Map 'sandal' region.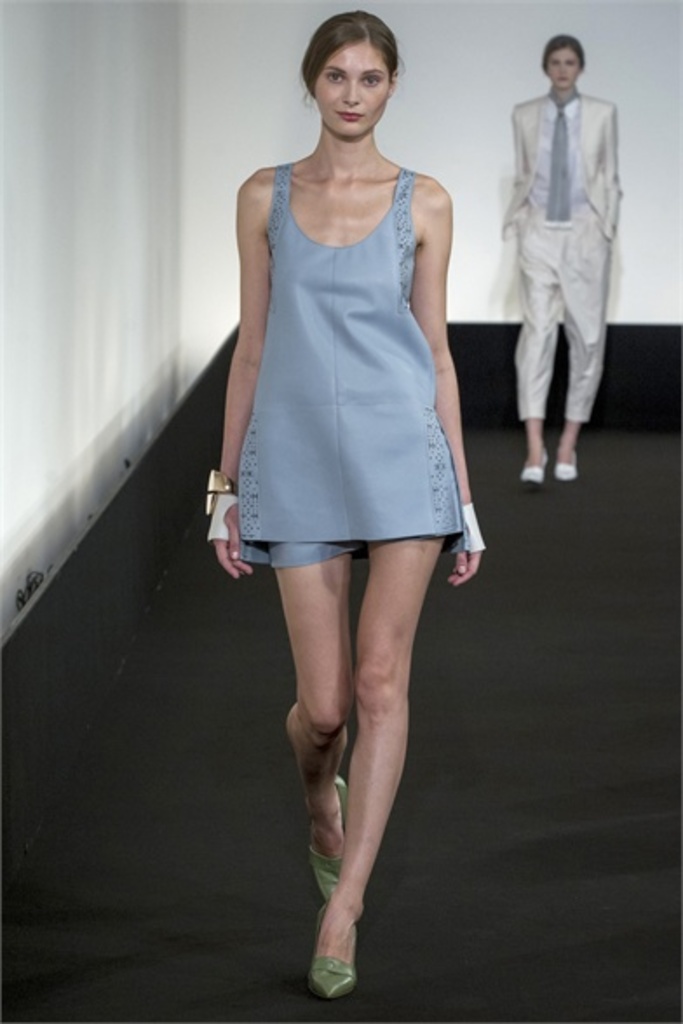
Mapped to <box>312,897,361,1007</box>.
